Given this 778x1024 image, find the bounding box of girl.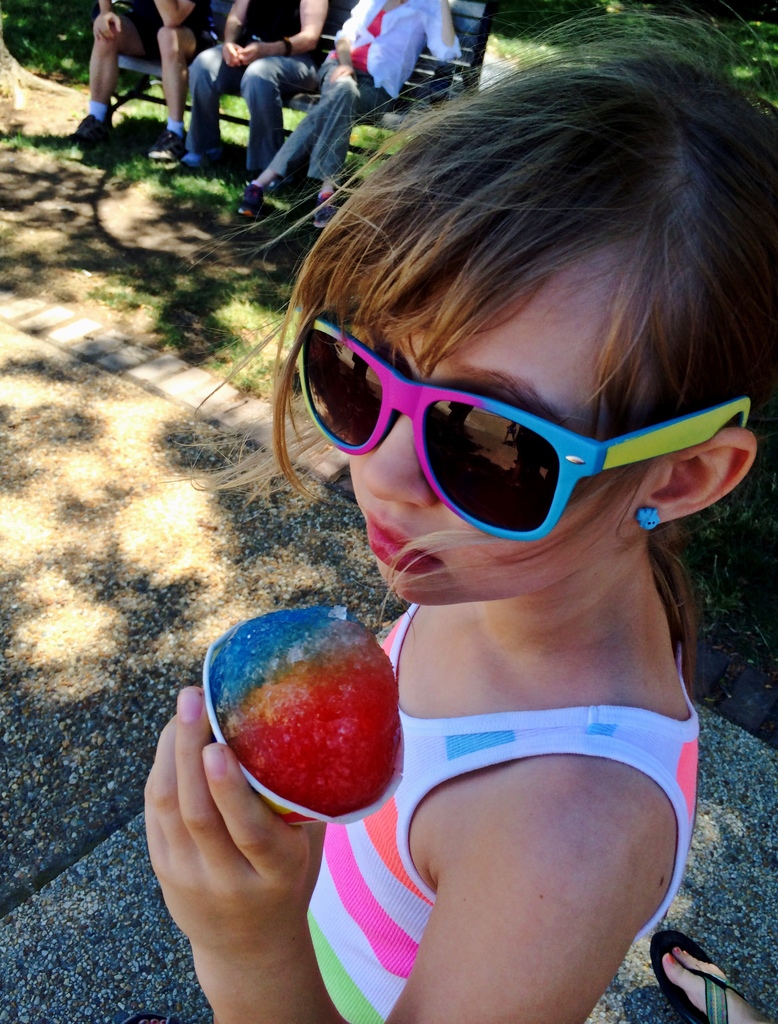
x1=131 y1=24 x2=777 y2=1023.
